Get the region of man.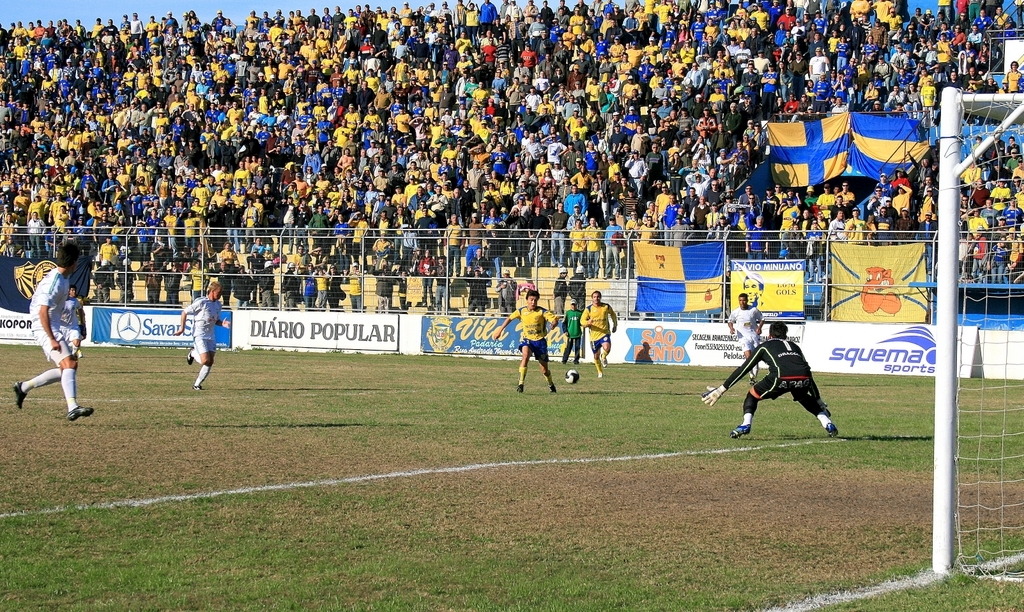
[740,271,767,314].
